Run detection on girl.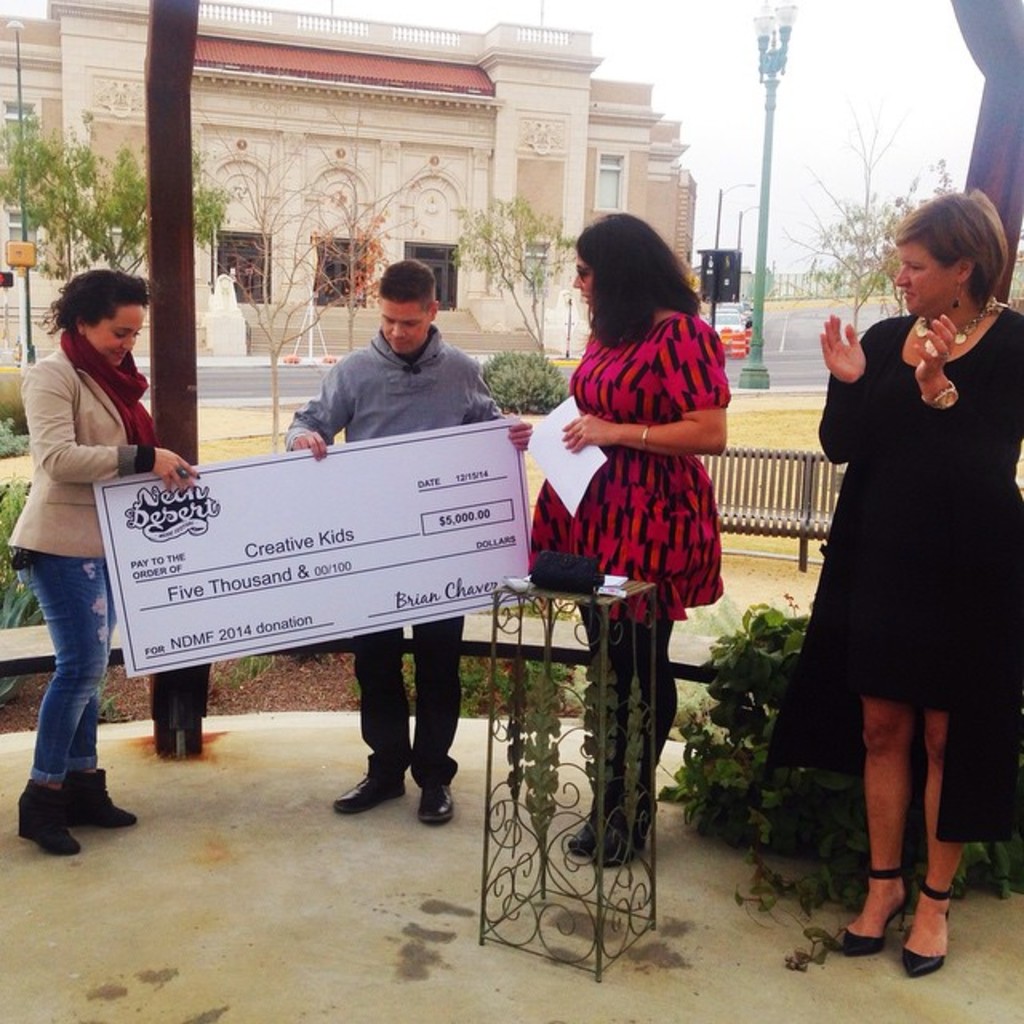
Result: <bbox>13, 264, 197, 851</bbox>.
